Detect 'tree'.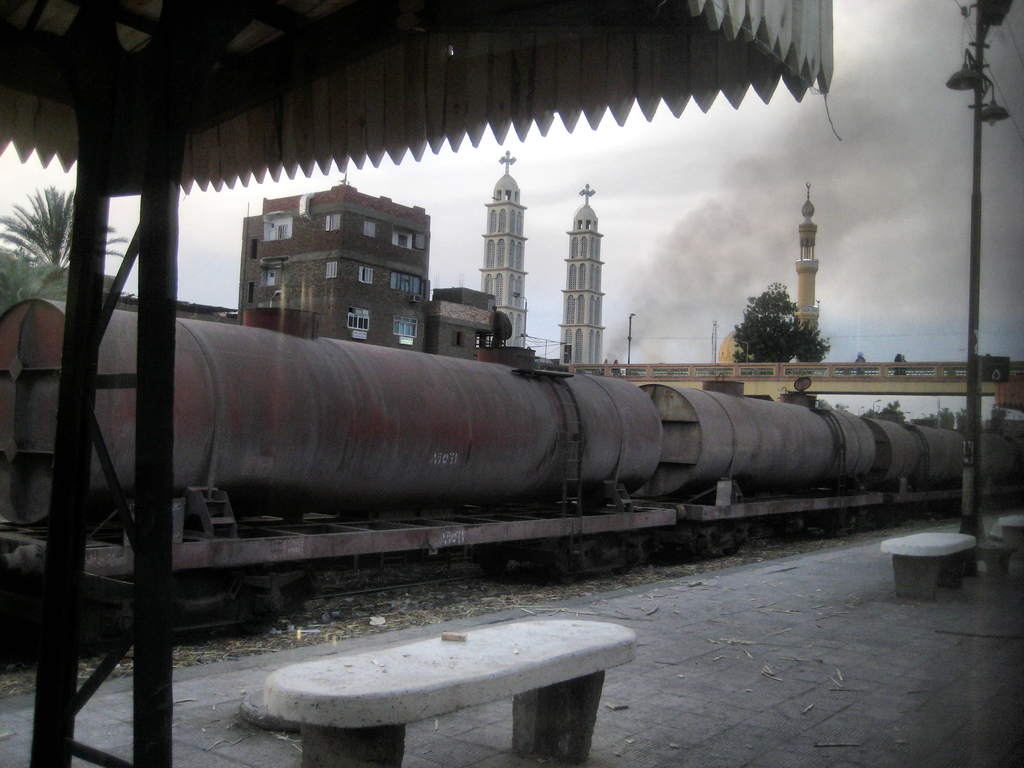
Detected at bbox=[853, 353, 876, 384].
